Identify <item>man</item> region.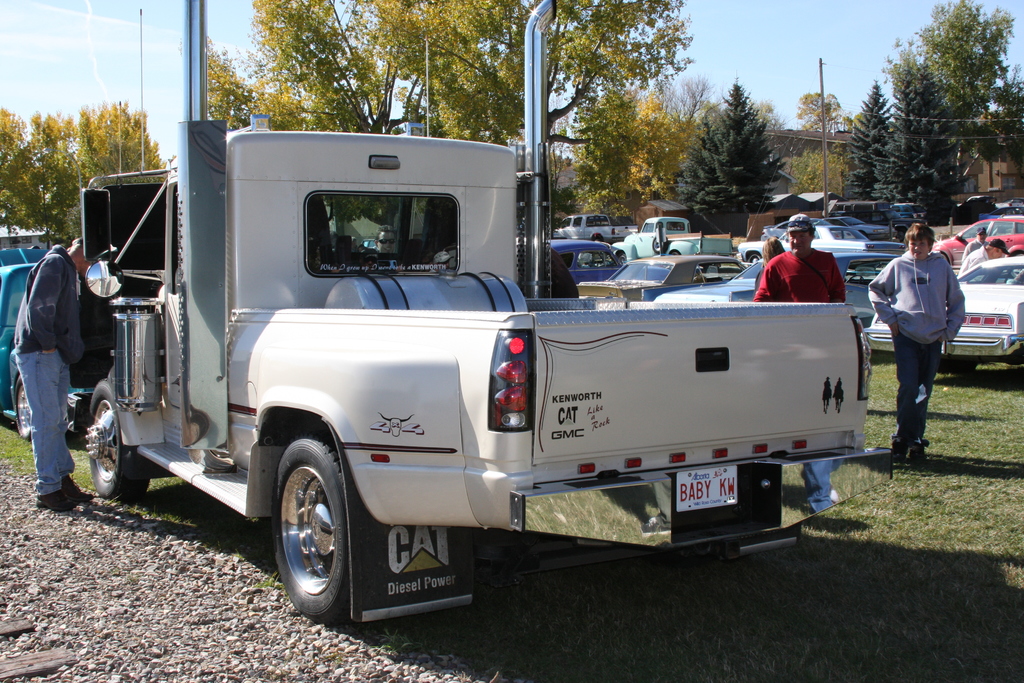
Region: left=751, top=215, right=847, bottom=304.
